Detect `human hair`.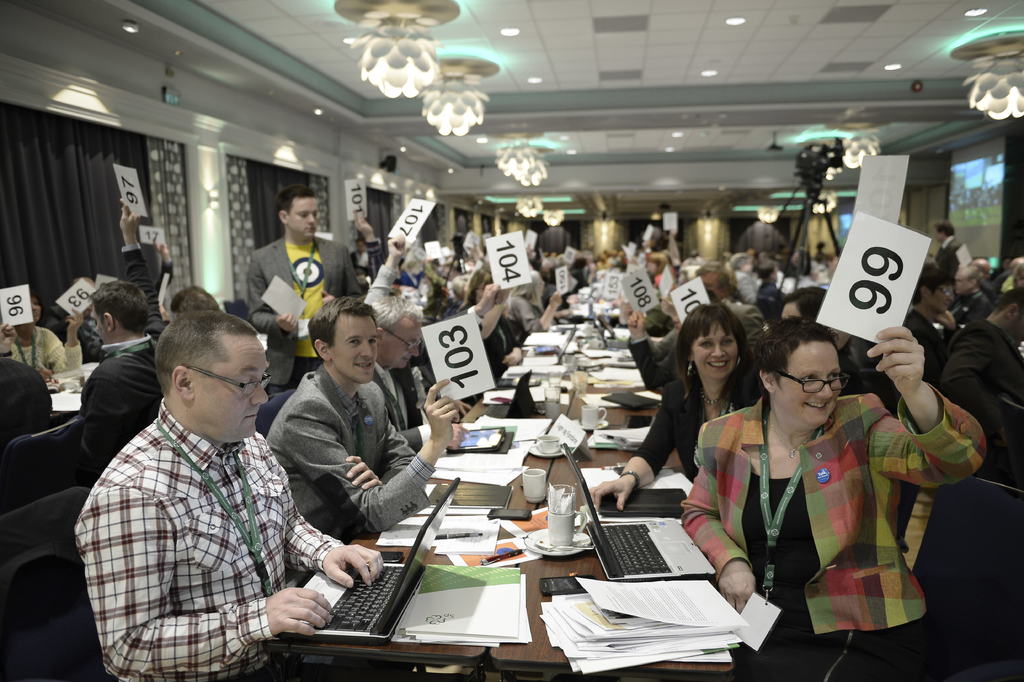
Detected at bbox=(154, 305, 257, 393).
